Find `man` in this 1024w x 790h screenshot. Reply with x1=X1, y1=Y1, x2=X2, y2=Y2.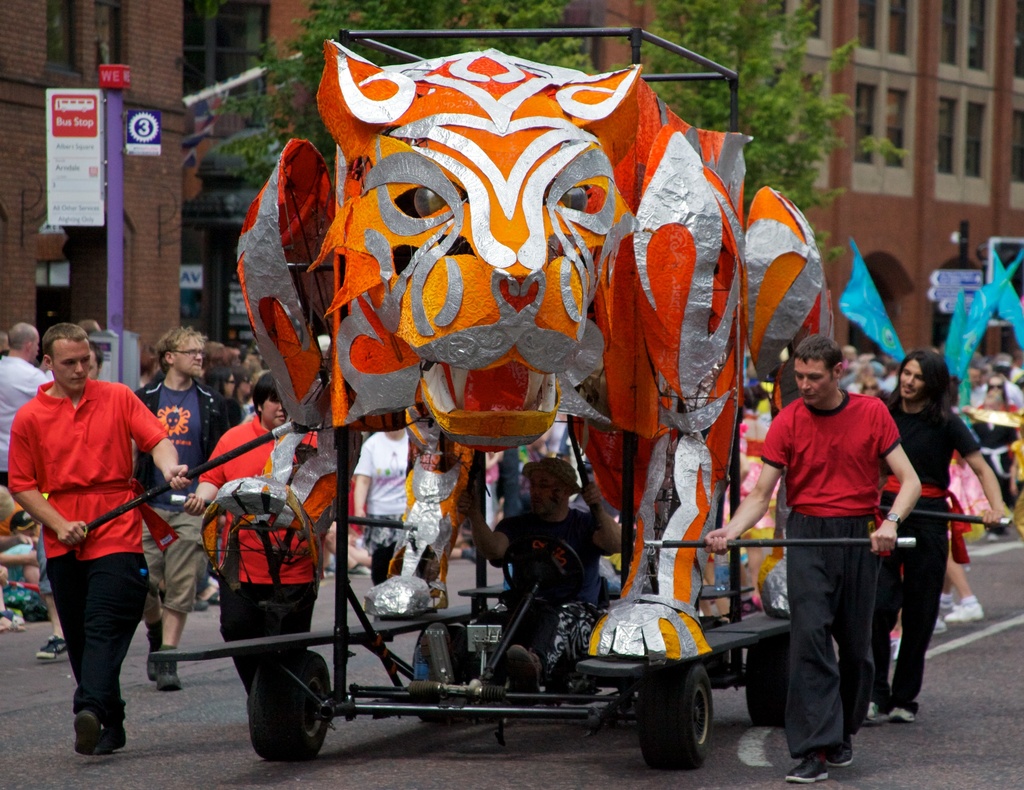
x1=3, y1=318, x2=195, y2=757.
